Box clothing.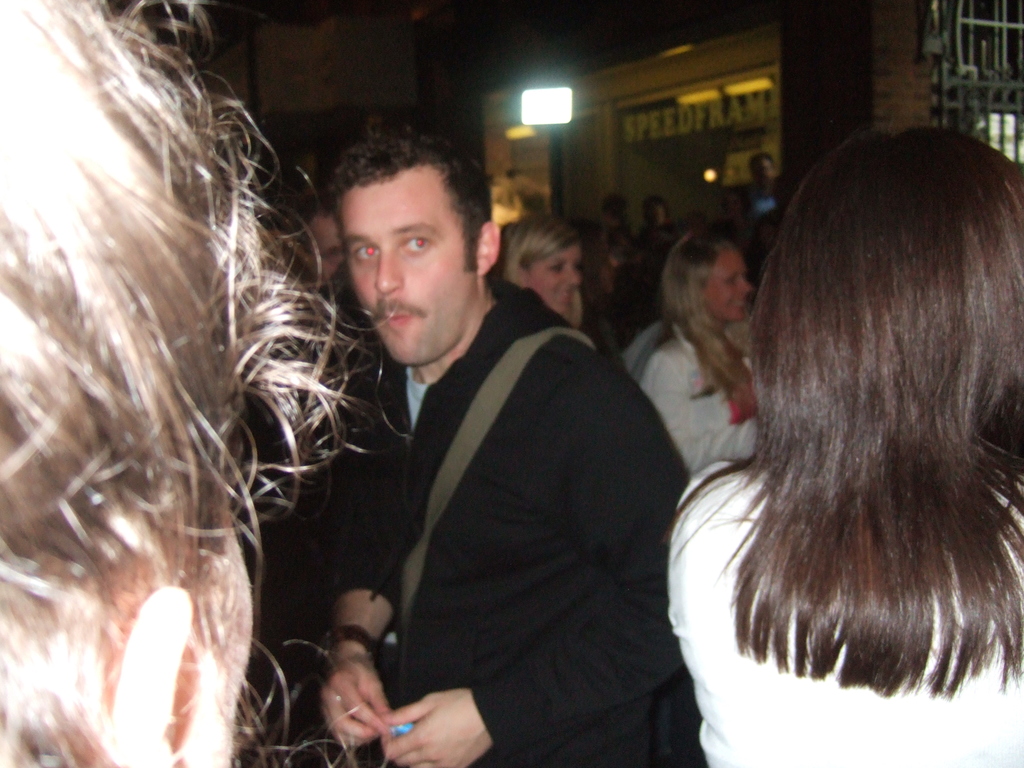
x1=666 y1=458 x2=1023 y2=767.
